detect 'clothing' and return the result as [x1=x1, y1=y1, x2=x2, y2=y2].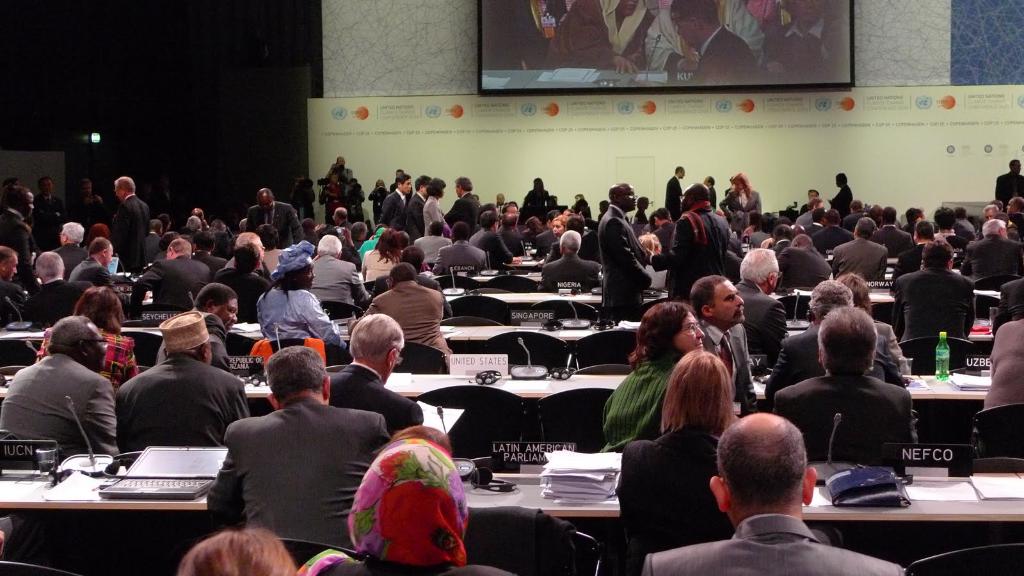
[x1=986, y1=317, x2=1023, y2=411].
